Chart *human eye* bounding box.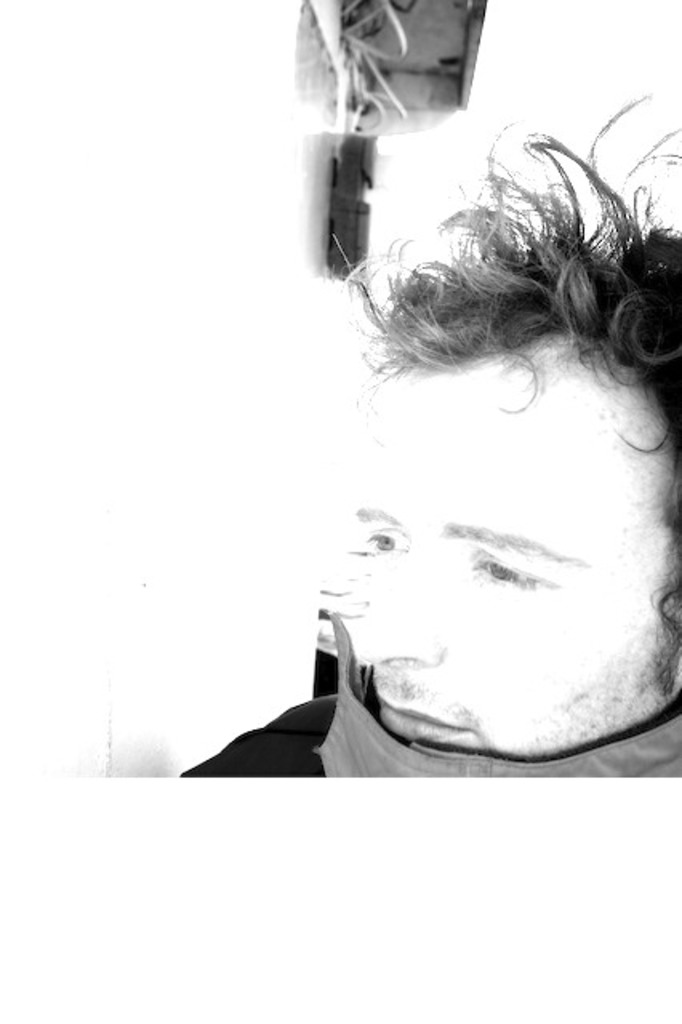
Charted: 463/546/559/603.
